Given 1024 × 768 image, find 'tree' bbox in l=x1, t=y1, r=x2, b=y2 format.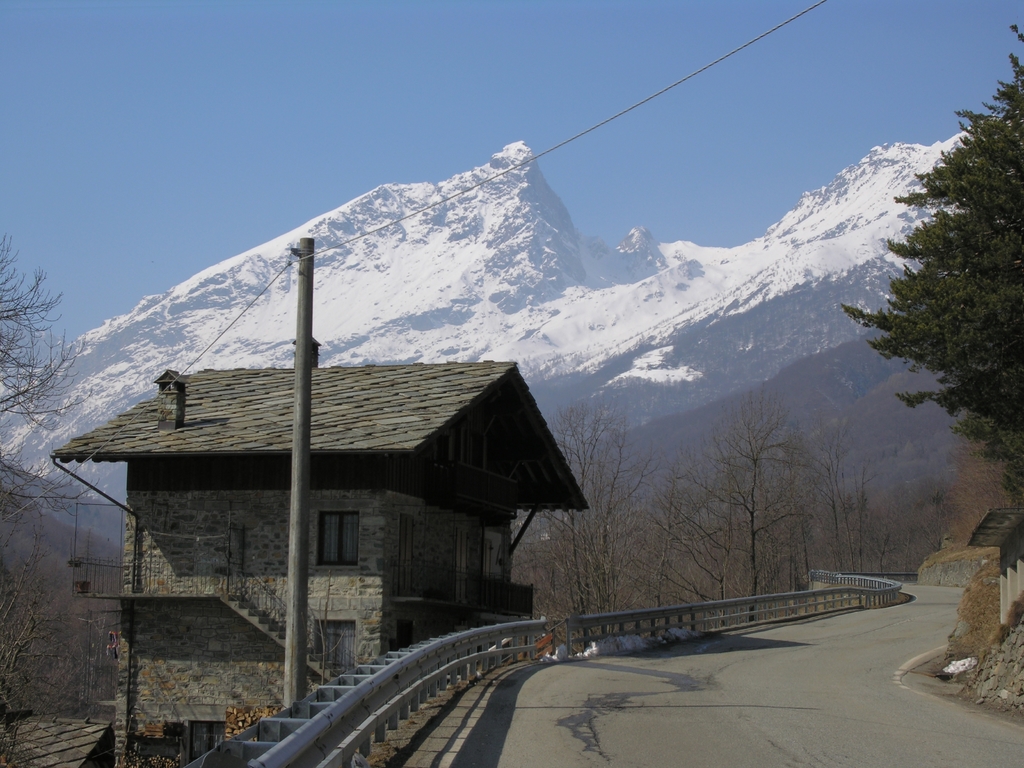
l=0, t=236, r=103, b=552.
